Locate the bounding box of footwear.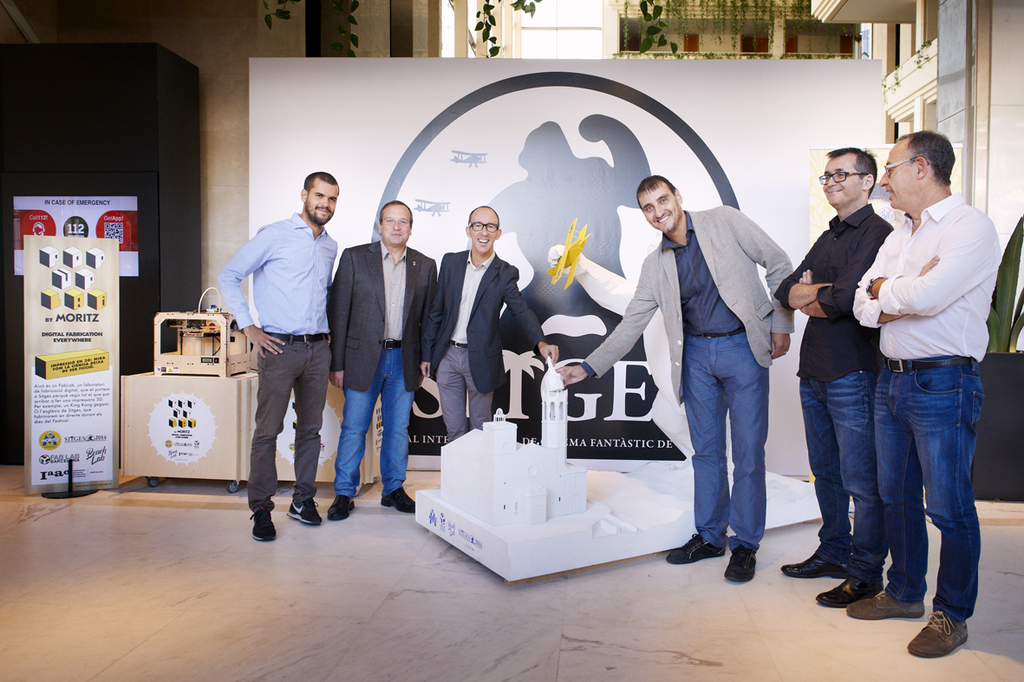
Bounding box: select_region(847, 585, 928, 620).
